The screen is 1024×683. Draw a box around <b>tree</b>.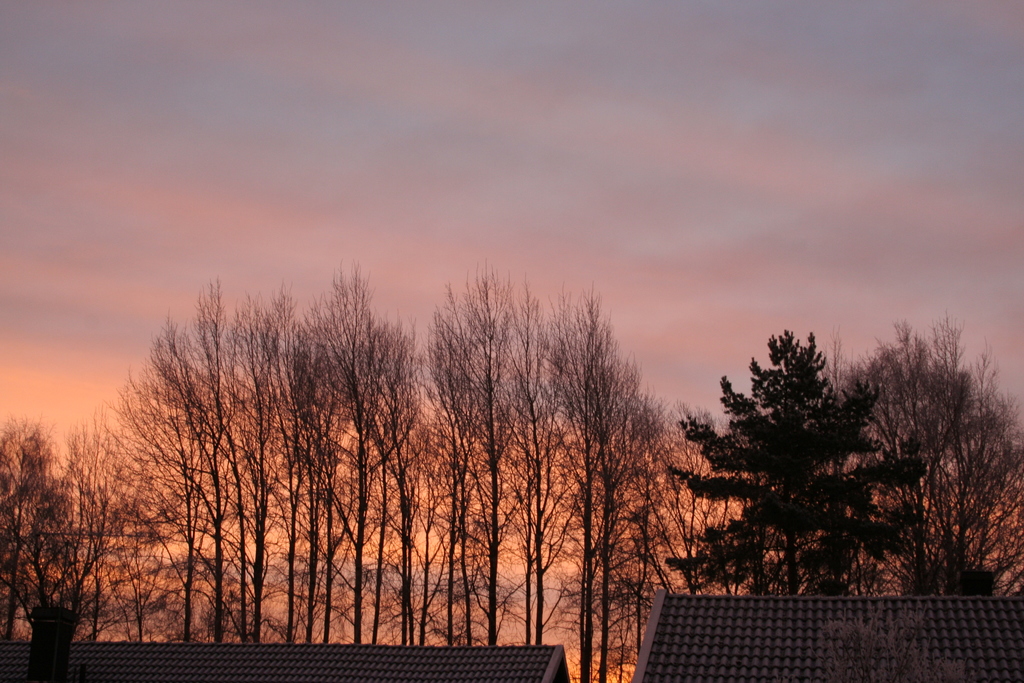
left=659, top=315, right=938, bottom=582.
